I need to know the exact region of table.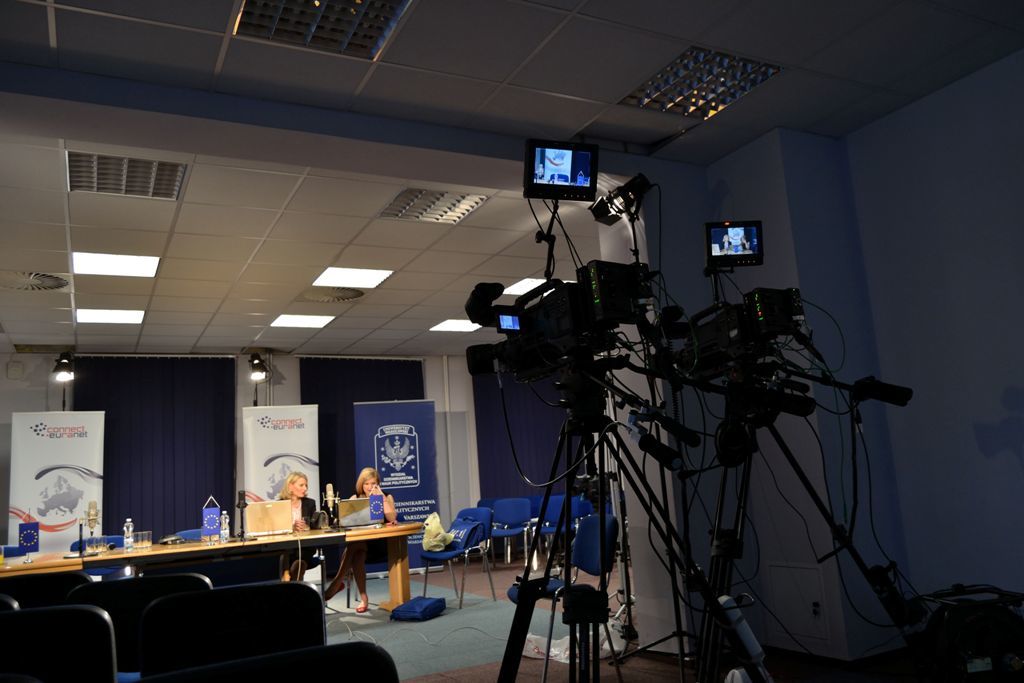
Region: (1,519,425,616).
